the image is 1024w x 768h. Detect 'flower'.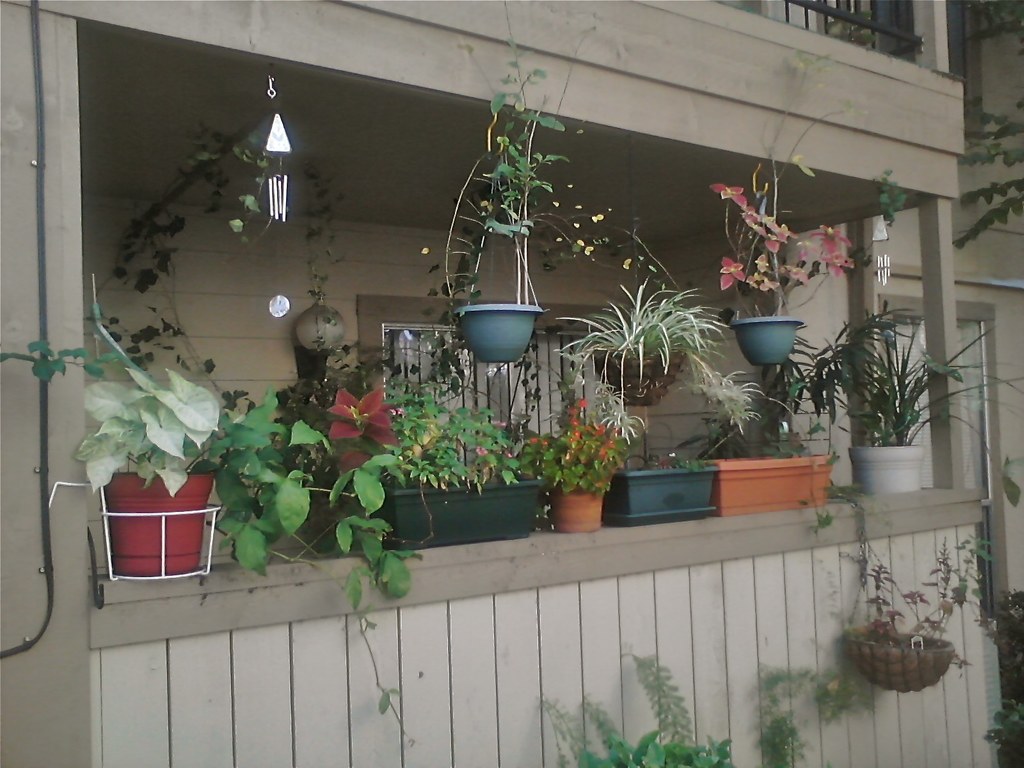
Detection: 543/435/550/445.
